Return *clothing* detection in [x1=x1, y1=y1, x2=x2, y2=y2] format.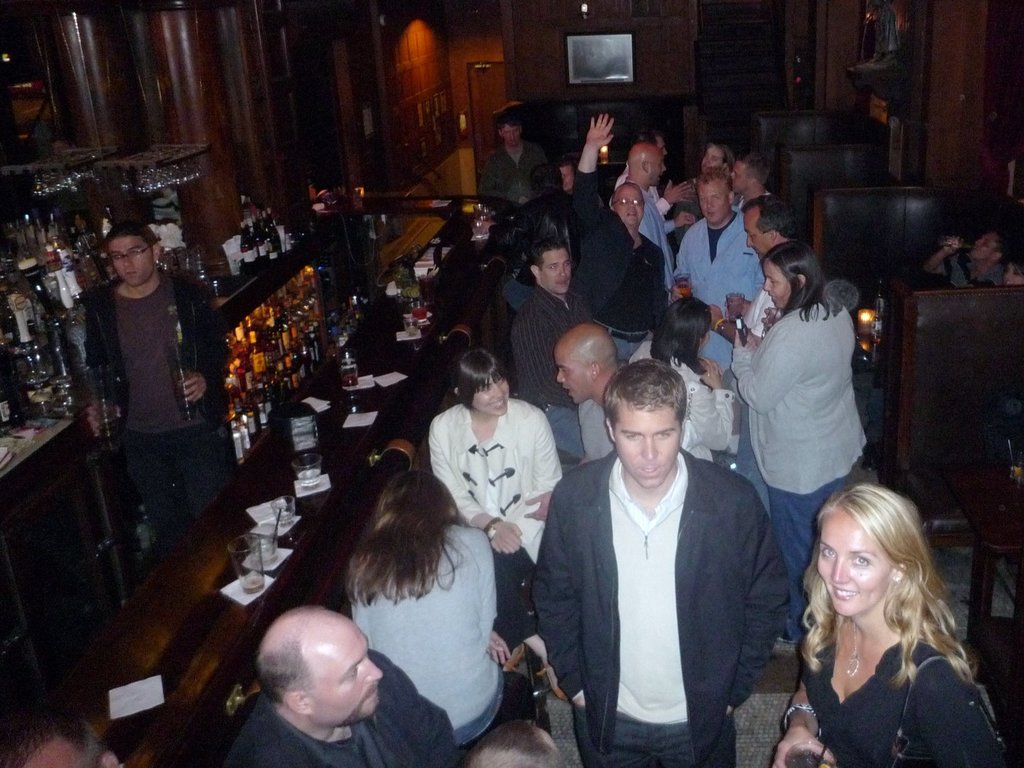
[x1=511, y1=281, x2=595, y2=460].
